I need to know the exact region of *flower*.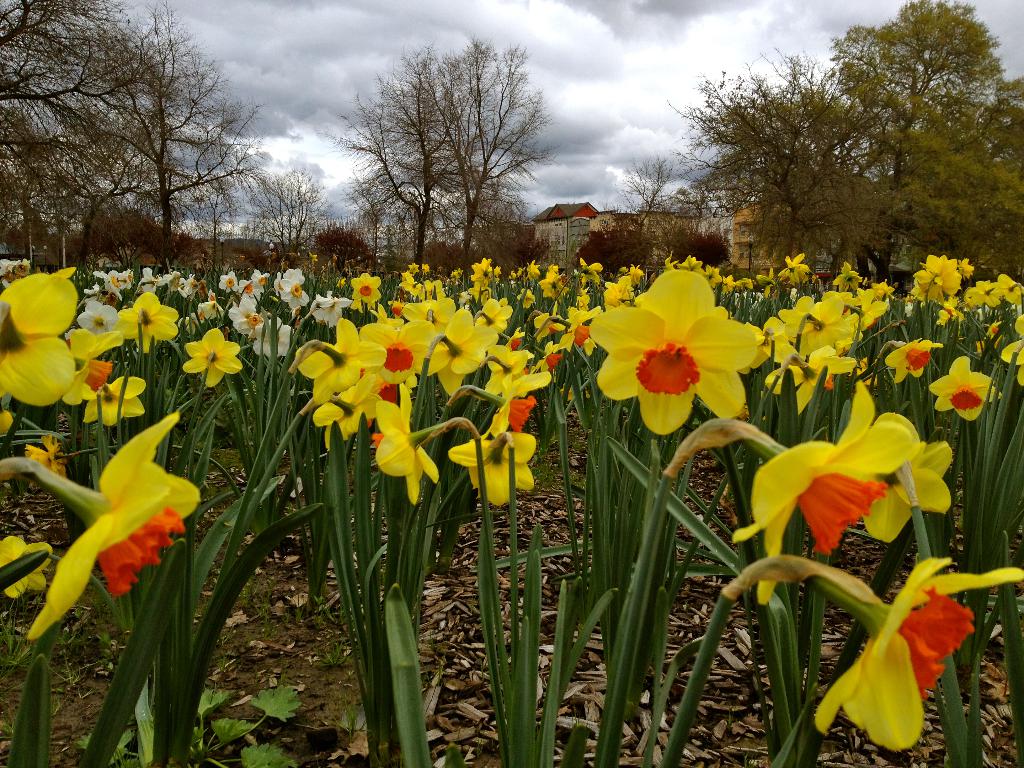
Region: [left=584, top=271, right=757, bottom=428].
